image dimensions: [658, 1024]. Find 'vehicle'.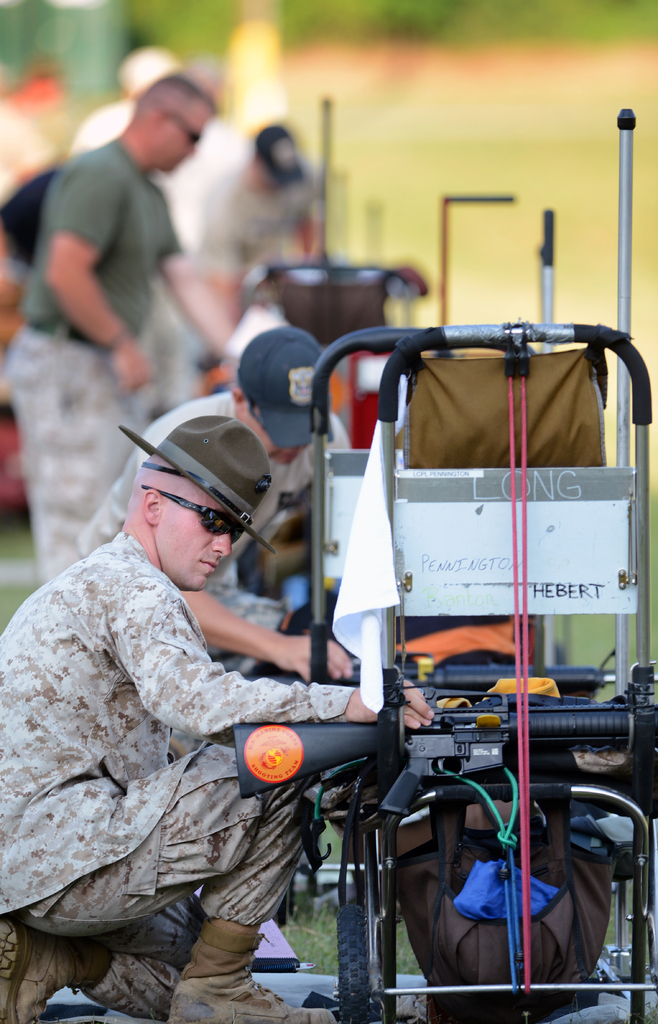
[left=260, top=258, right=421, bottom=592].
